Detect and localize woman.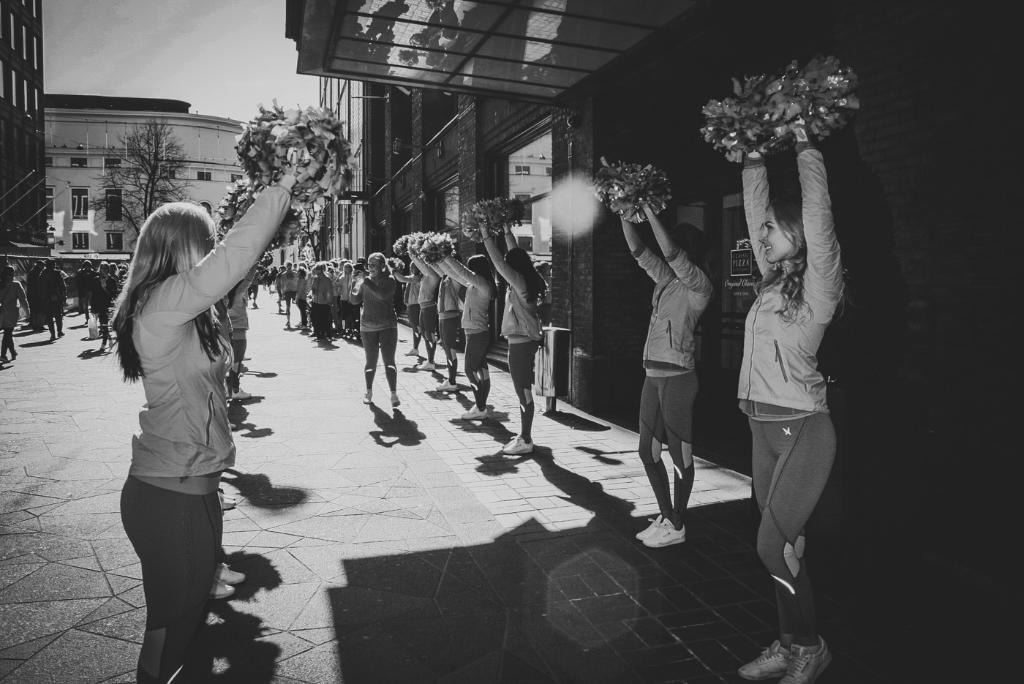
Localized at crop(423, 244, 462, 398).
